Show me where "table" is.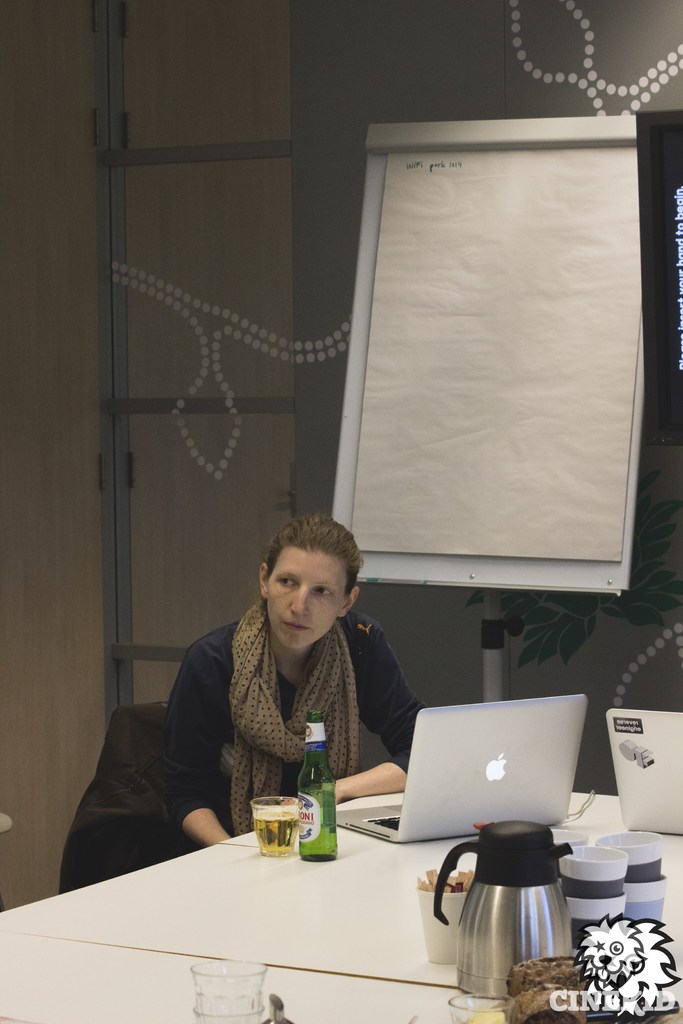
"table" is at bbox=[0, 916, 647, 1023].
